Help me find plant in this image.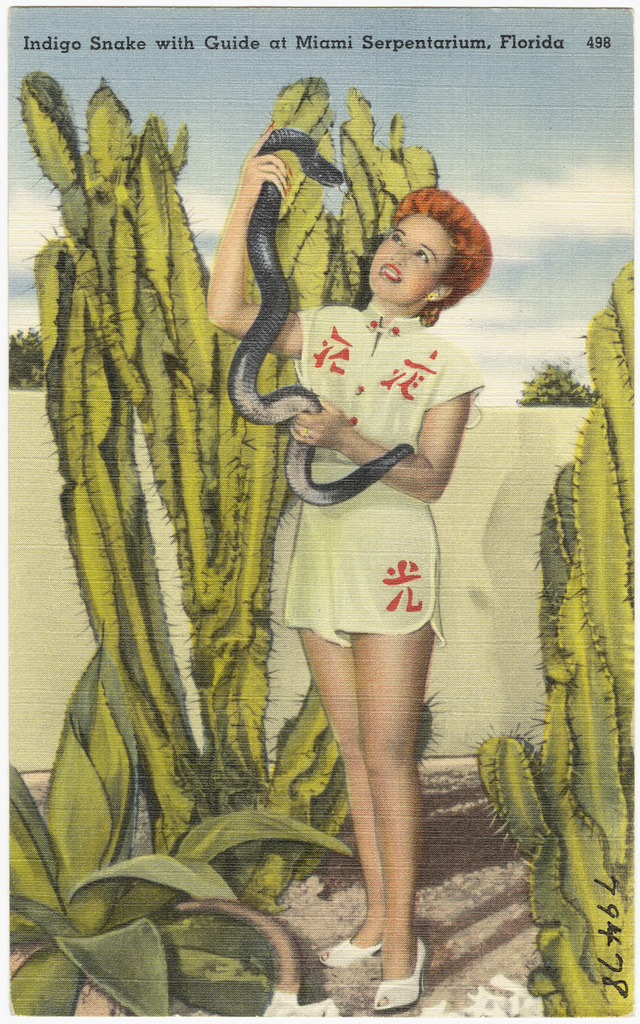
Found it: <bbox>467, 252, 632, 1019</bbox>.
